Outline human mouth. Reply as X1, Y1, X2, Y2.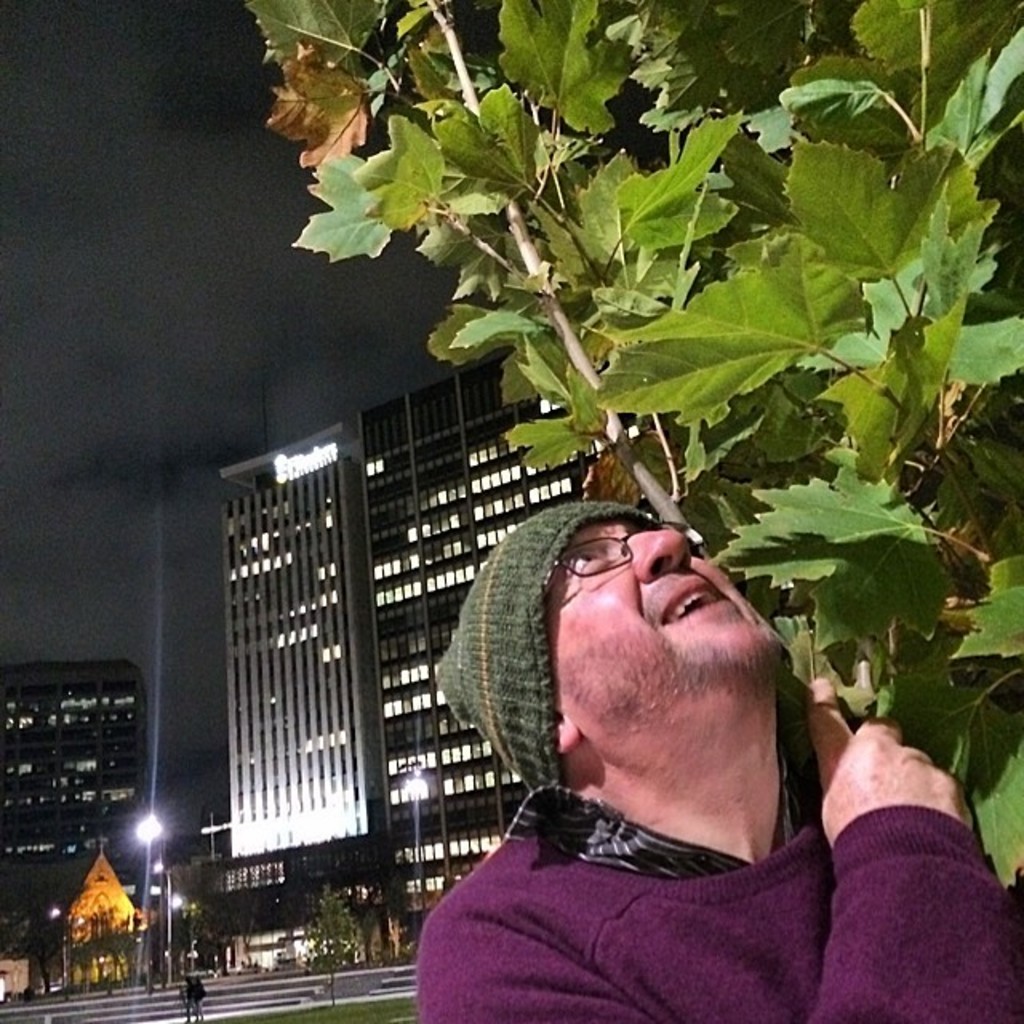
661, 574, 731, 626.
